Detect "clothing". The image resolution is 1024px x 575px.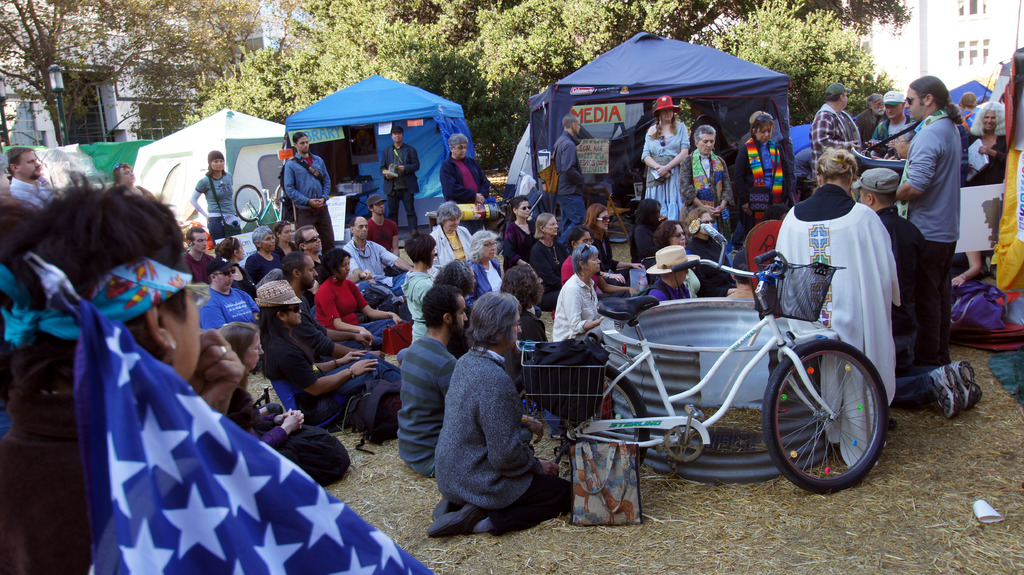
740/217/787/289.
